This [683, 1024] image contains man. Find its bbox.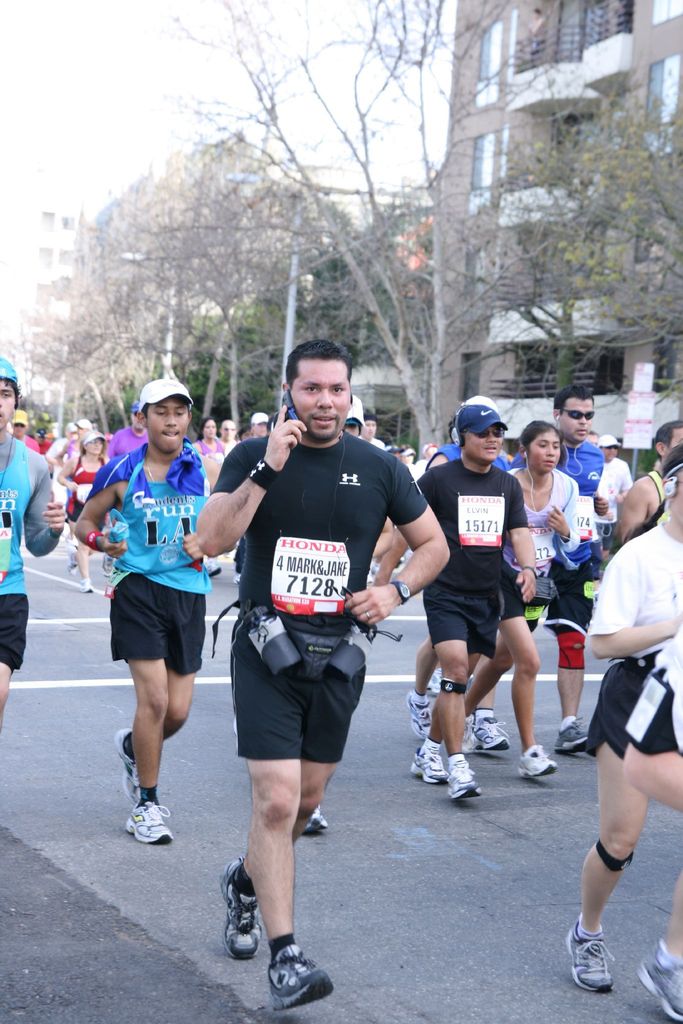
rect(593, 424, 638, 557).
